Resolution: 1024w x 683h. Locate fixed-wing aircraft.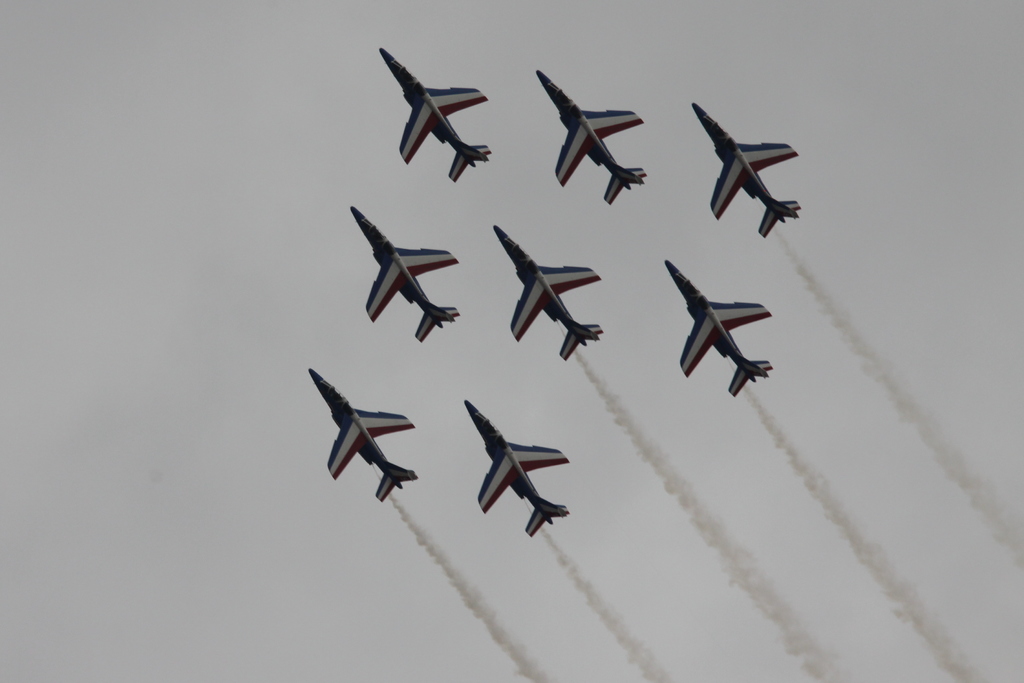
detection(666, 254, 770, 393).
